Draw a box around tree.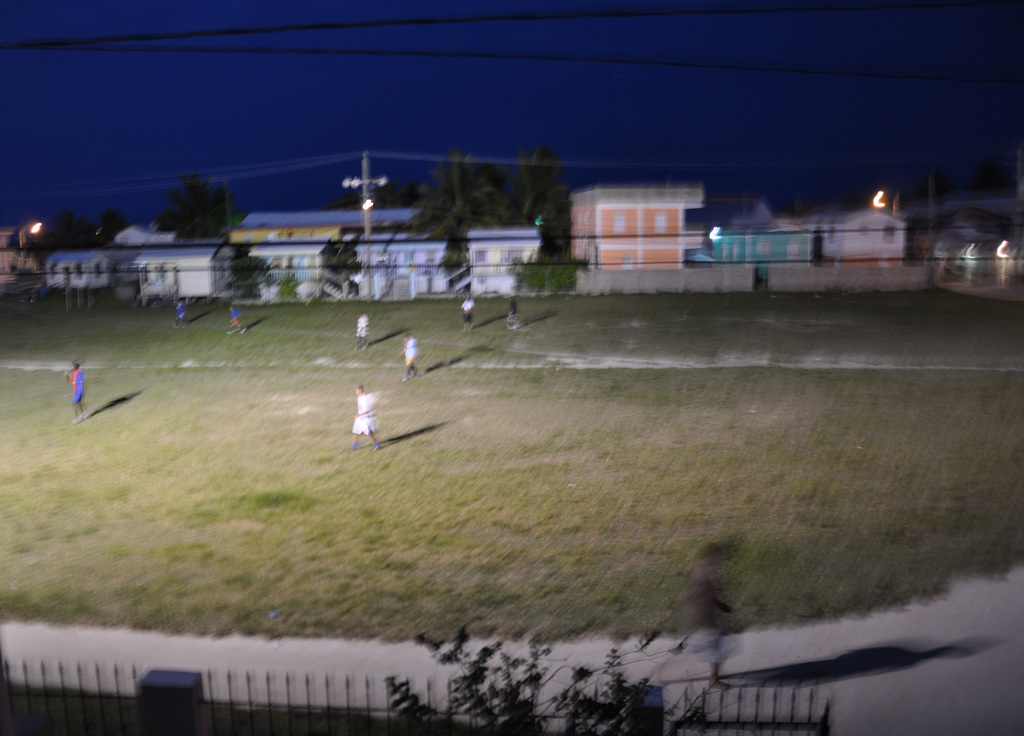
515,156,561,231.
